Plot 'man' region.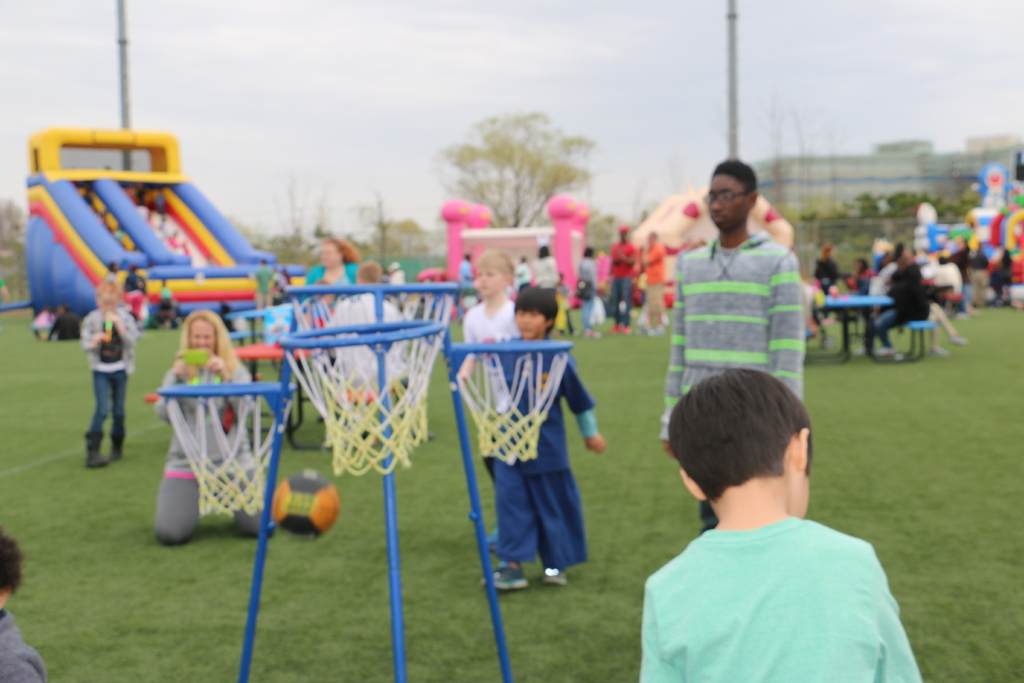
Plotted at 605,224,639,338.
